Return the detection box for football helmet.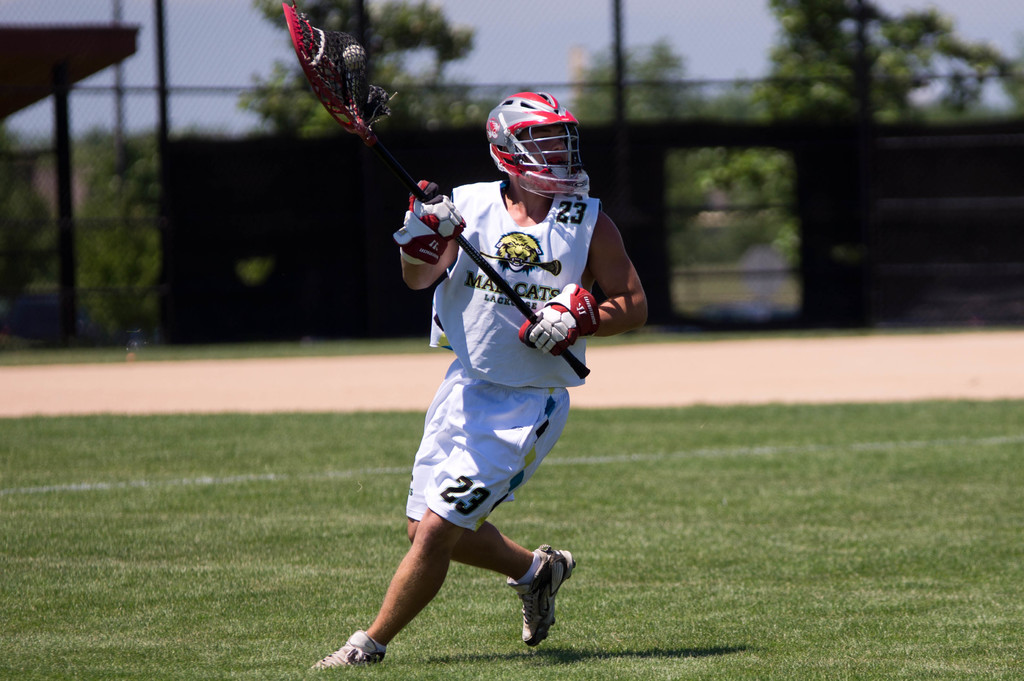
485,86,591,199.
